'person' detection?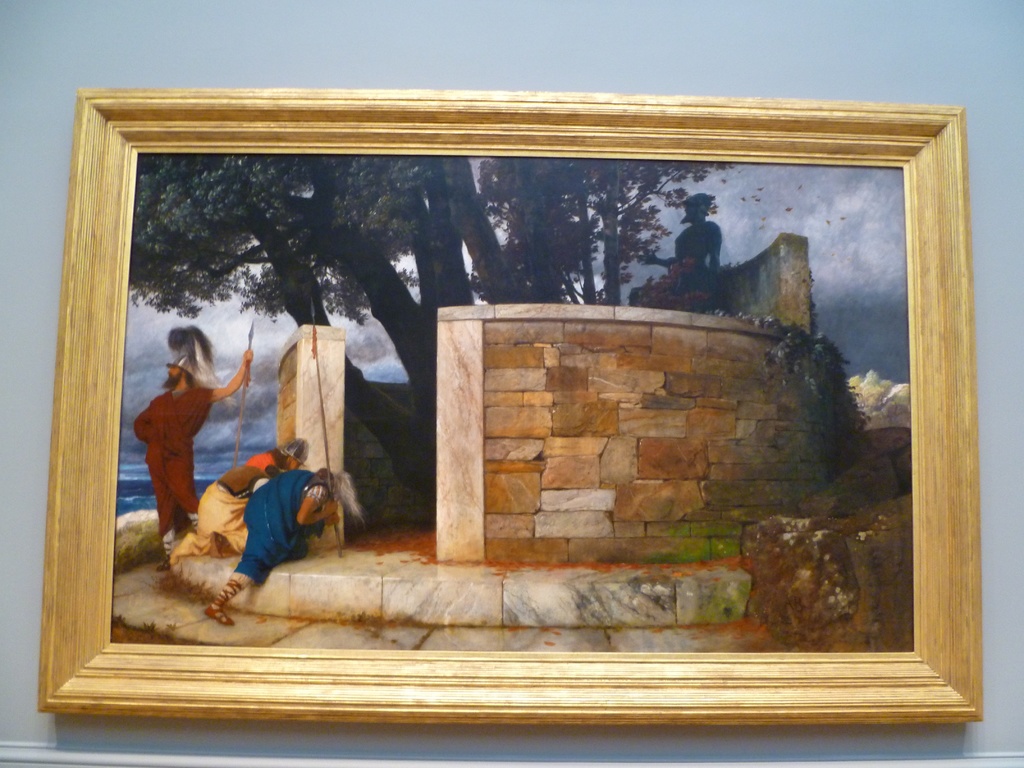
bbox=[163, 438, 313, 563]
